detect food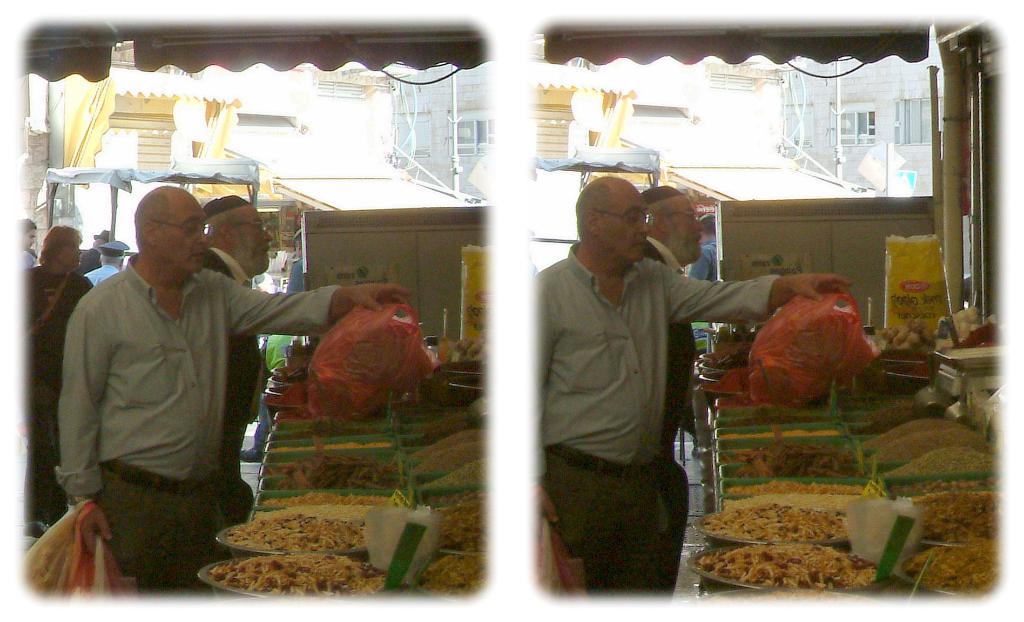
left=976, top=342, right=996, bottom=351
